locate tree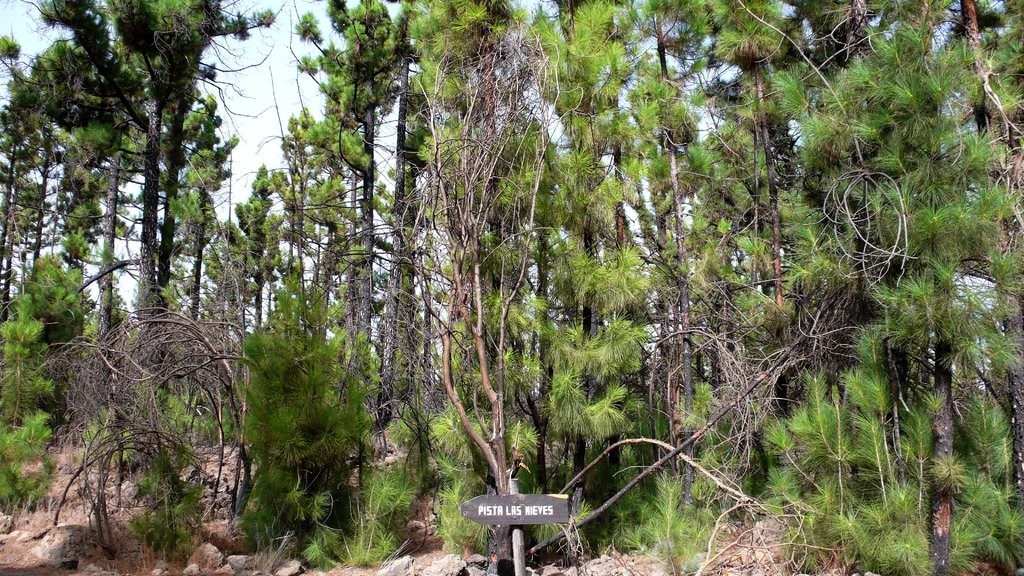
383/2/461/474
